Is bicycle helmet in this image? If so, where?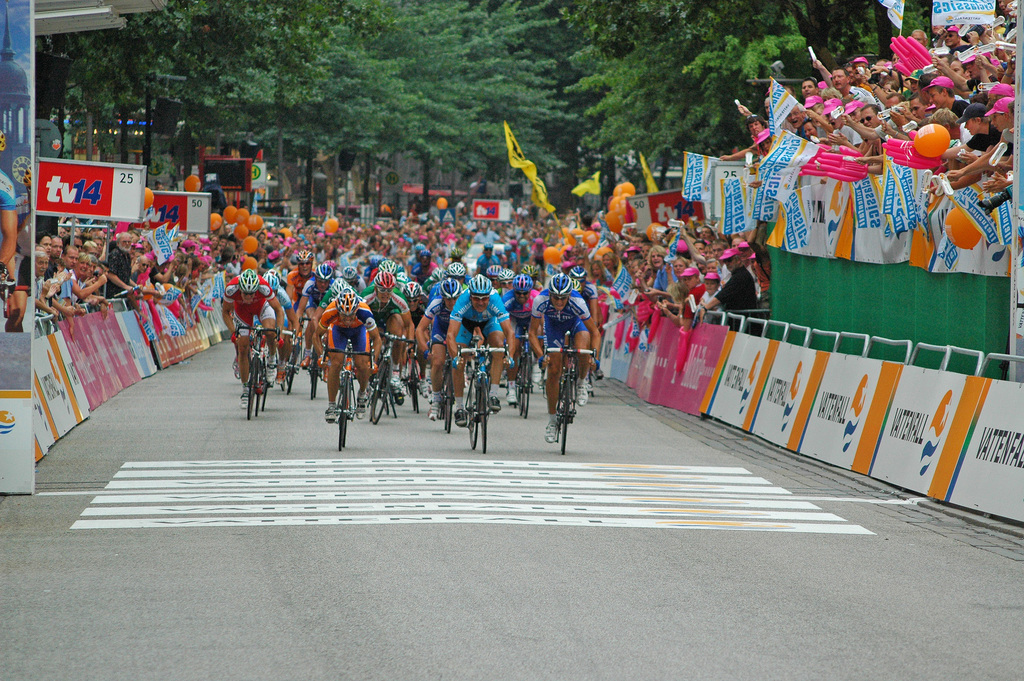
Yes, at detection(467, 277, 490, 299).
